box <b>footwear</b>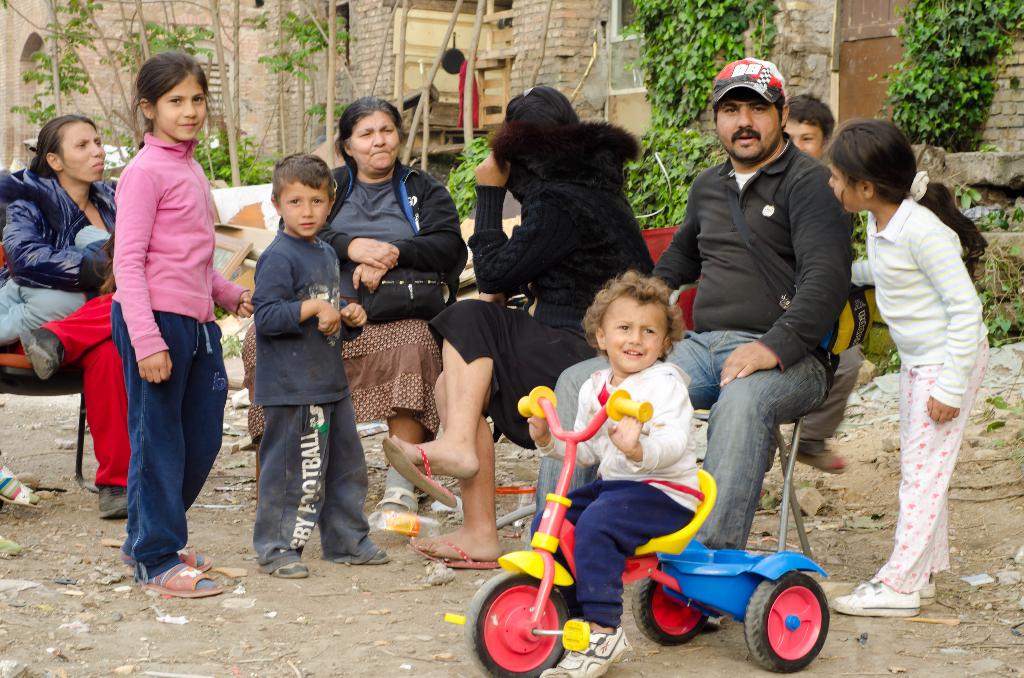
rect(18, 328, 68, 383)
